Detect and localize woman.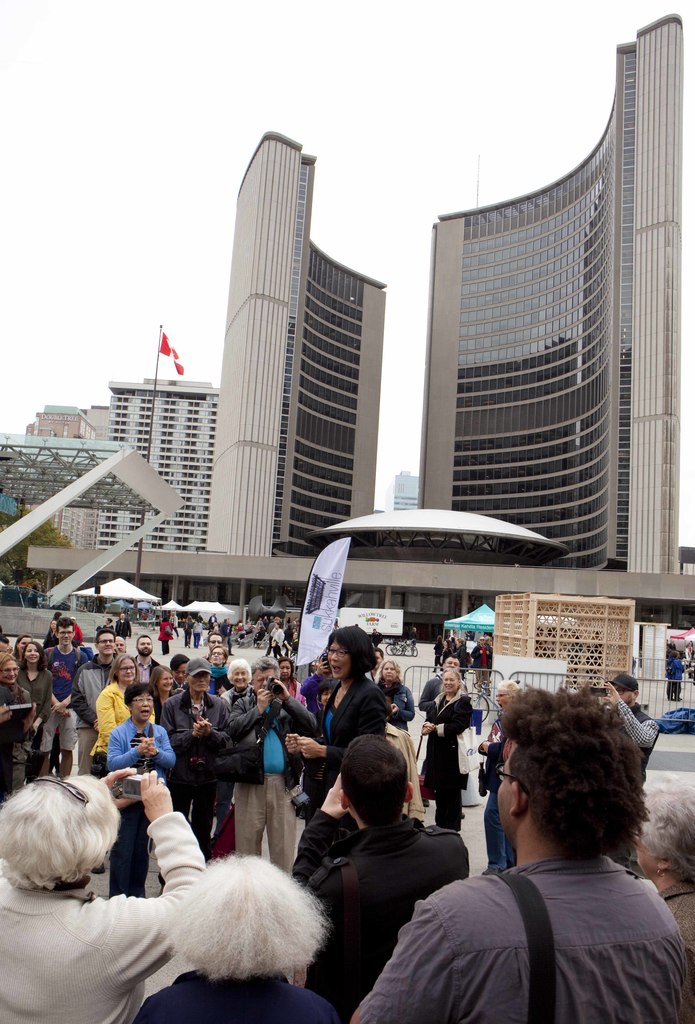
Localized at x1=104, y1=682, x2=176, y2=901.
